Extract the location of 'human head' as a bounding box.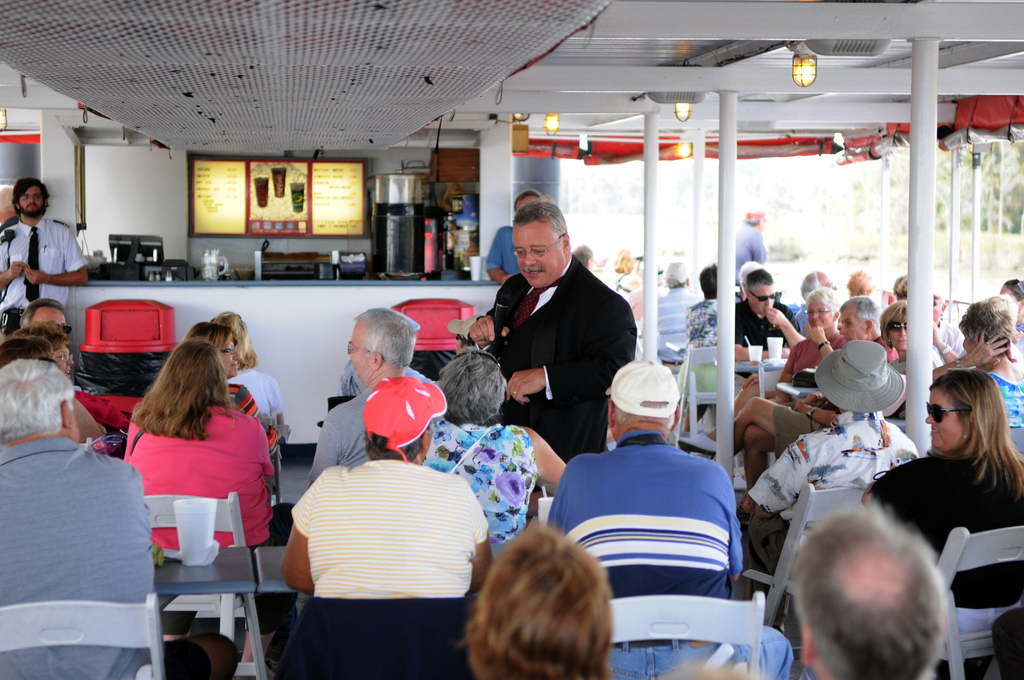
<box>214,312,251,359</box>.
